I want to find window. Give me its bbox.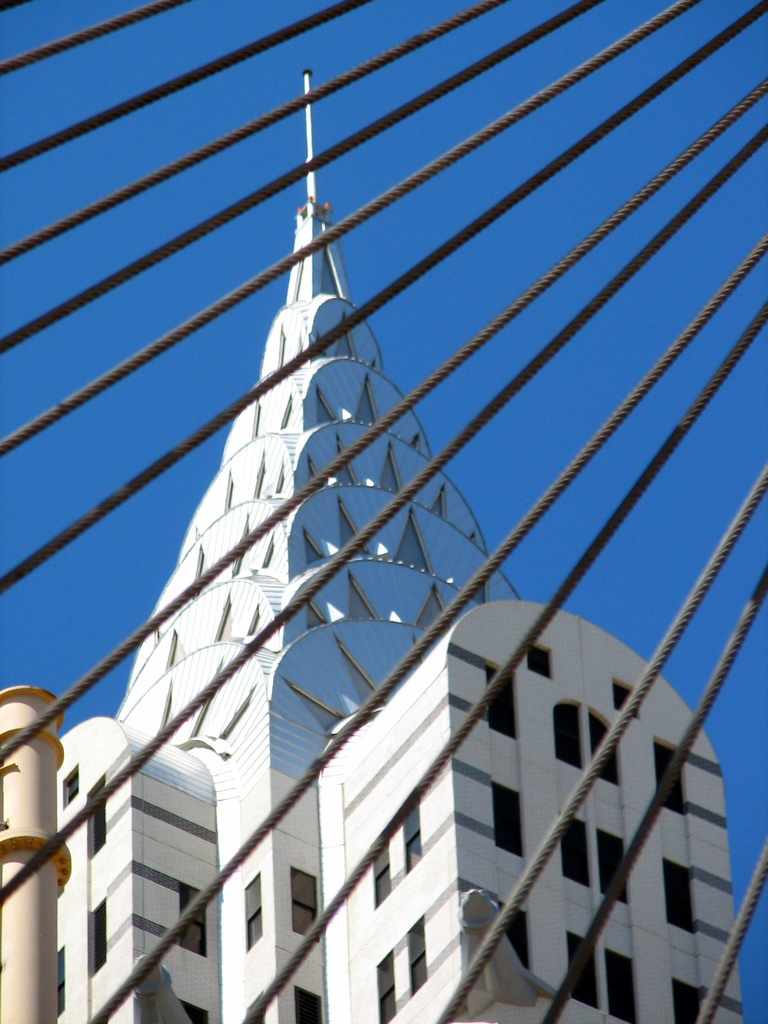
[614, 679, 639, 721].
